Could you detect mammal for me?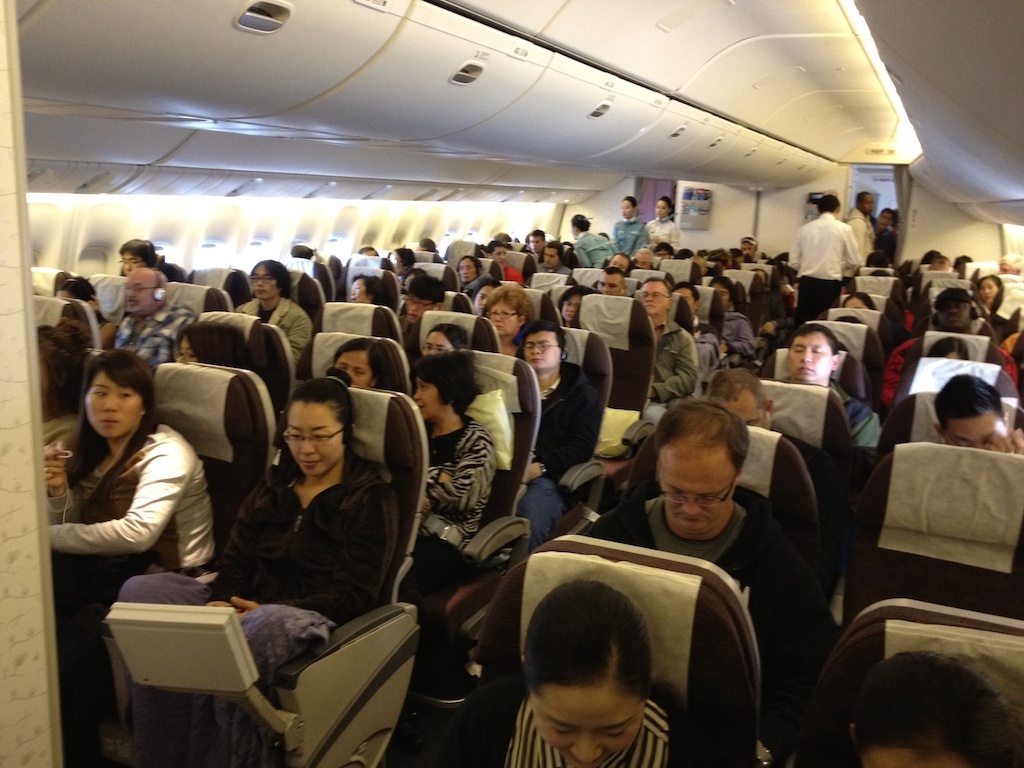
Detection result: (left=841, top=658, right=1023, bottom=767).
